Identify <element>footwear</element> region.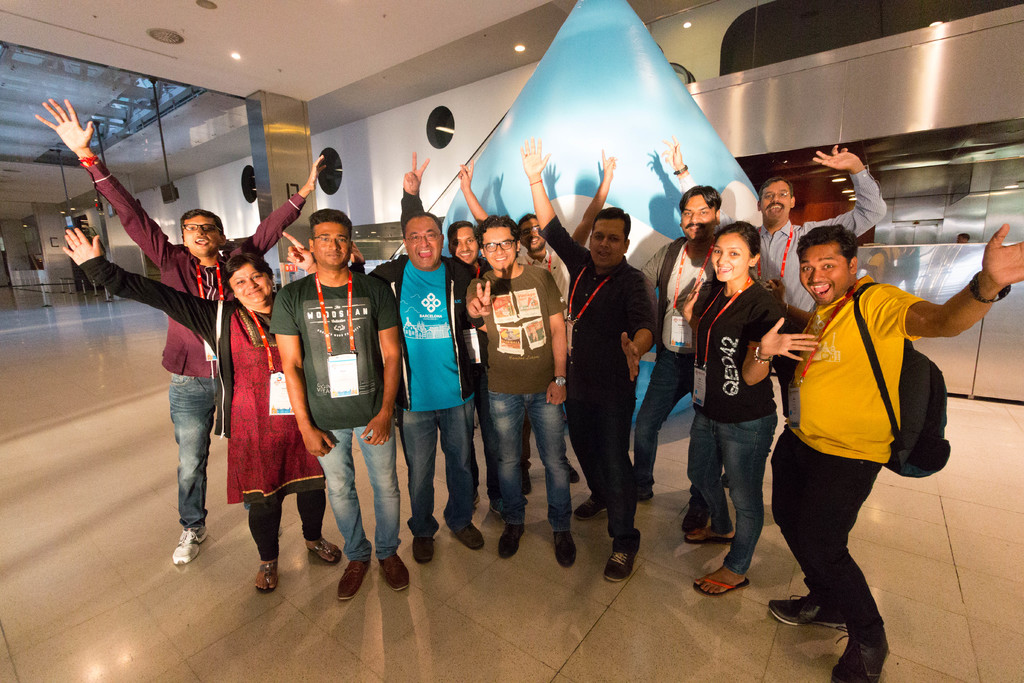
Region: 412,536,436,562.
